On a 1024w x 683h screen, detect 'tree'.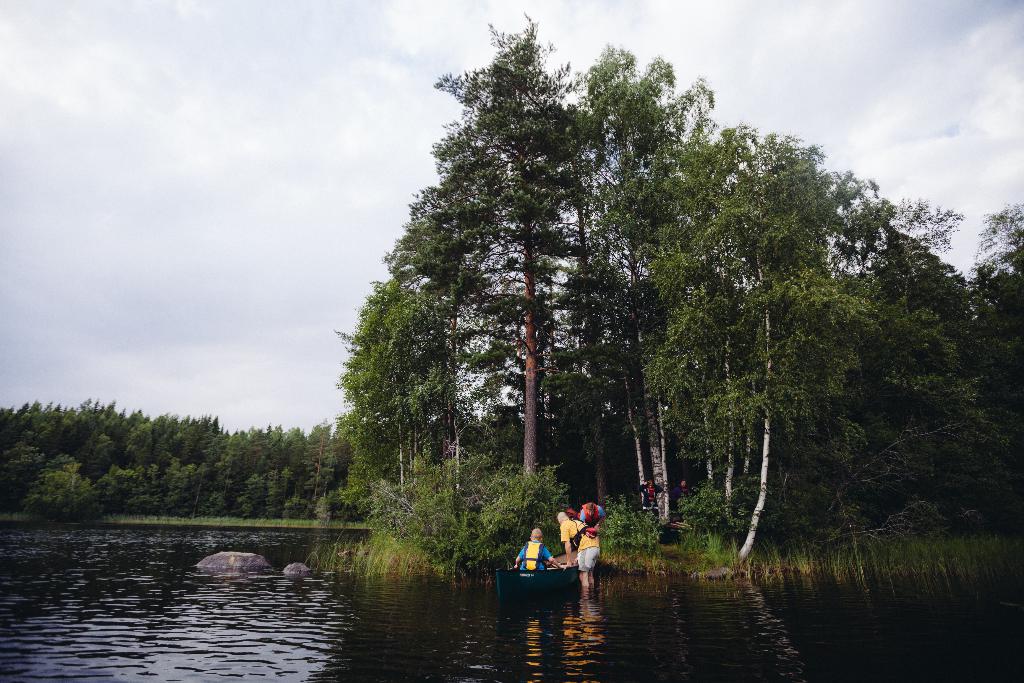
region(31, 459, 106, 510).
